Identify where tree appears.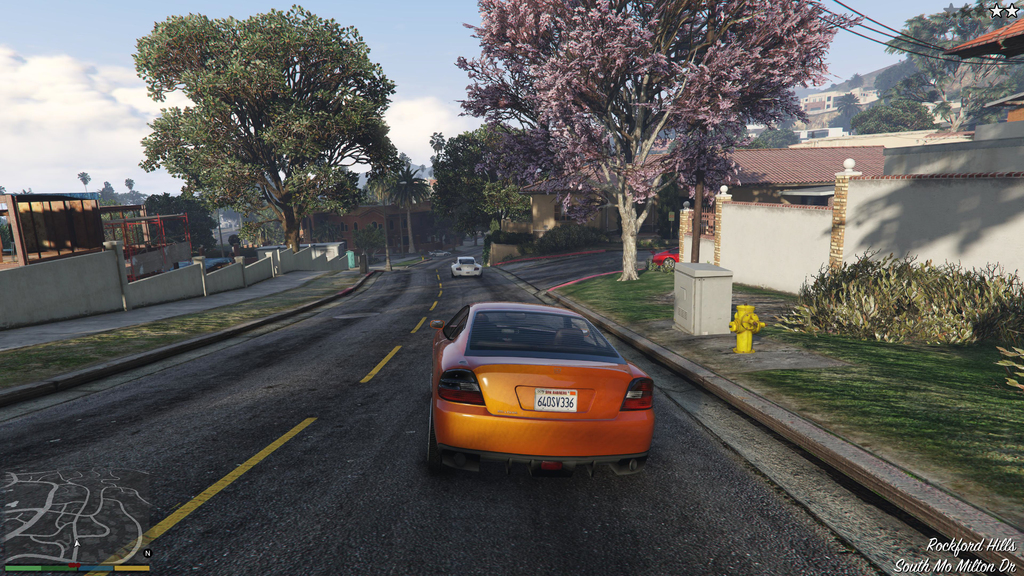
Appears at bbox=(352, 225, 378, 273).
